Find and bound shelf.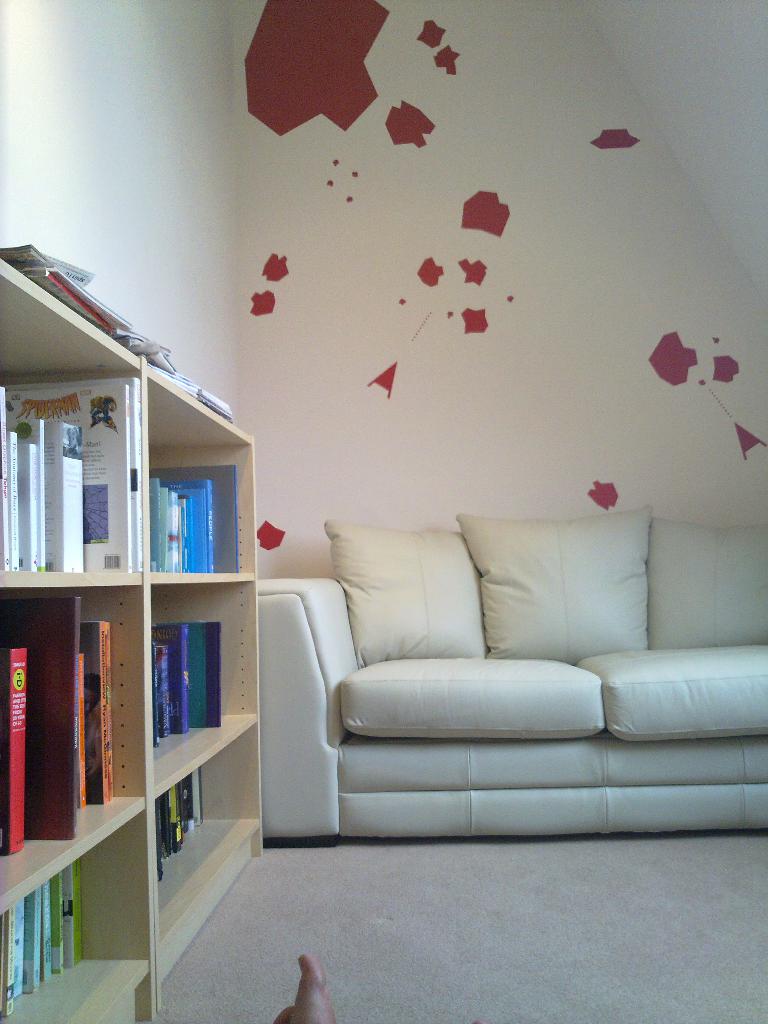
Bound: <region>0, 278, 147, 575</region>.
